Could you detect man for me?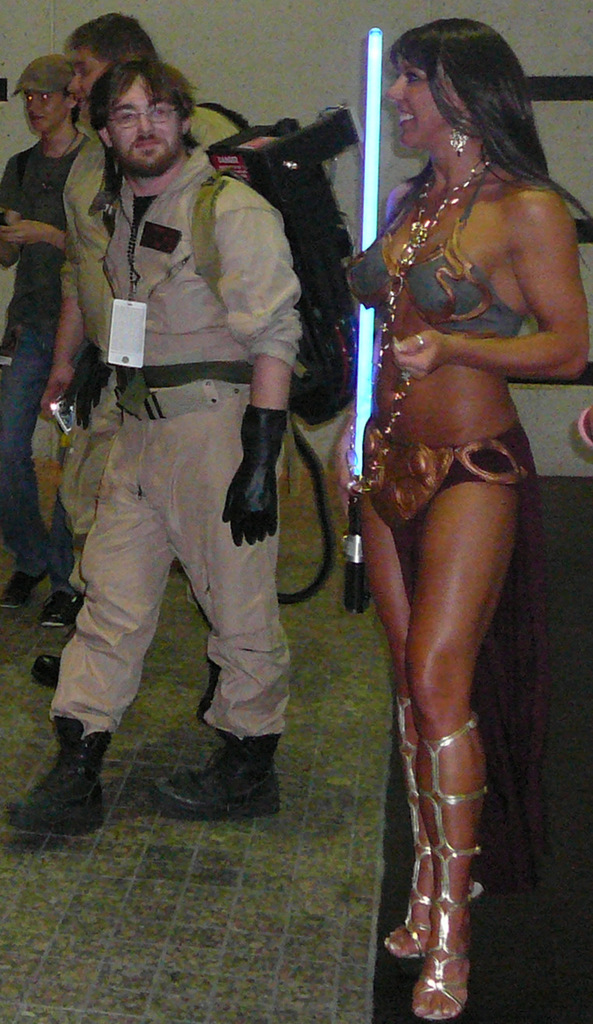
Detection result: select_region(0, 51, 89, 626).
